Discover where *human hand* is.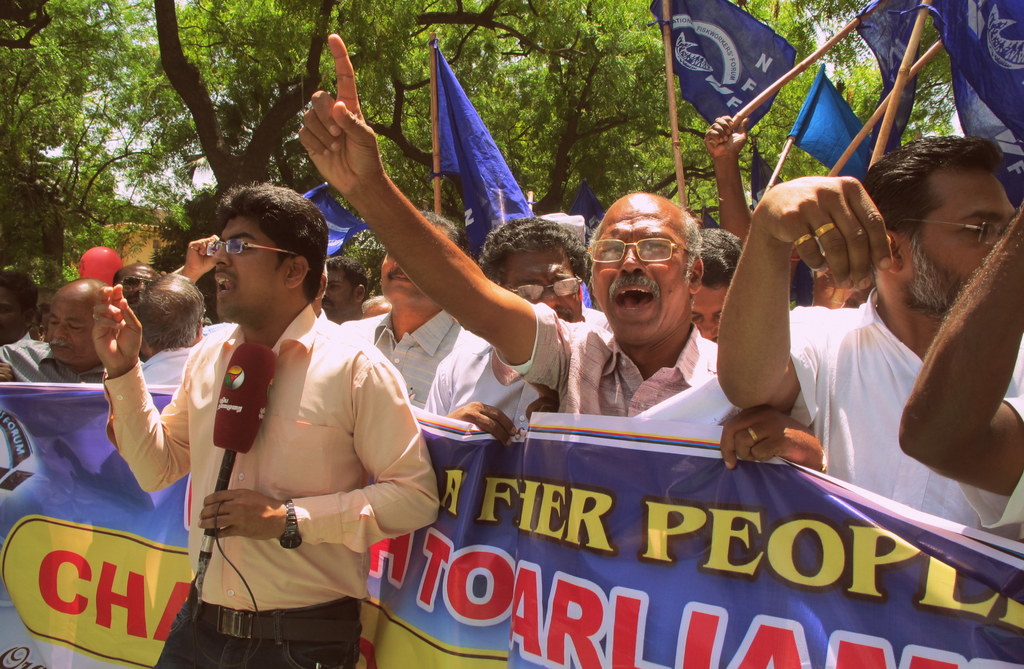
Discovered at 753 173 895 292.
